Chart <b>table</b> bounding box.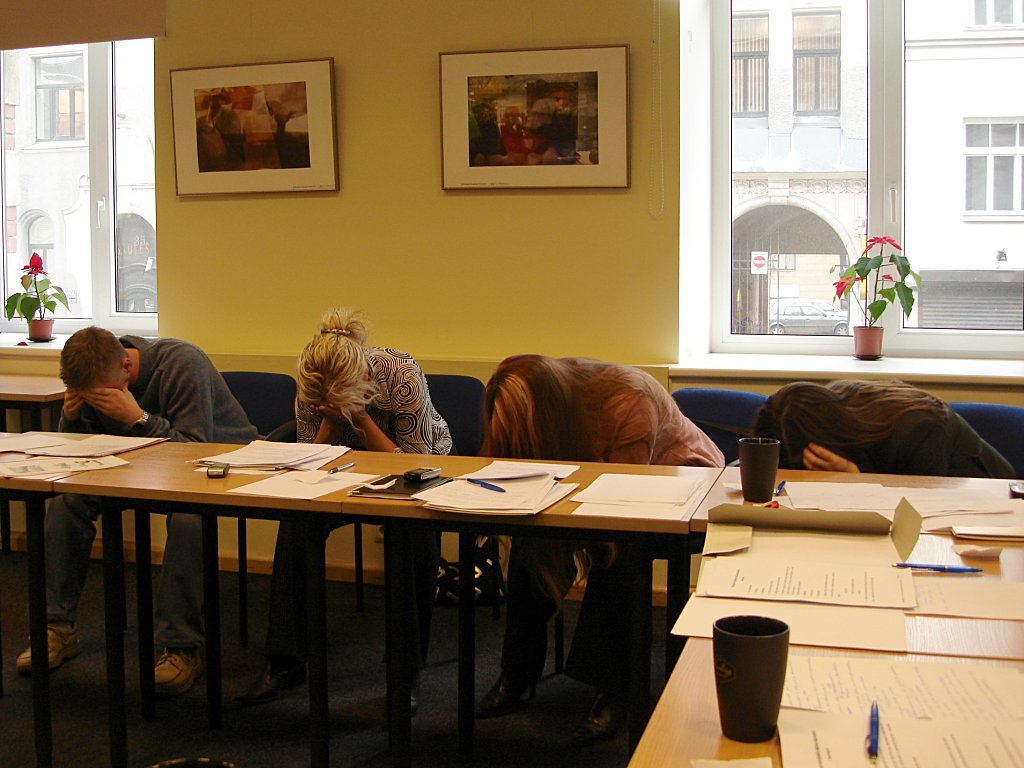
Charted: bbox(0, 424, 159, 762).
